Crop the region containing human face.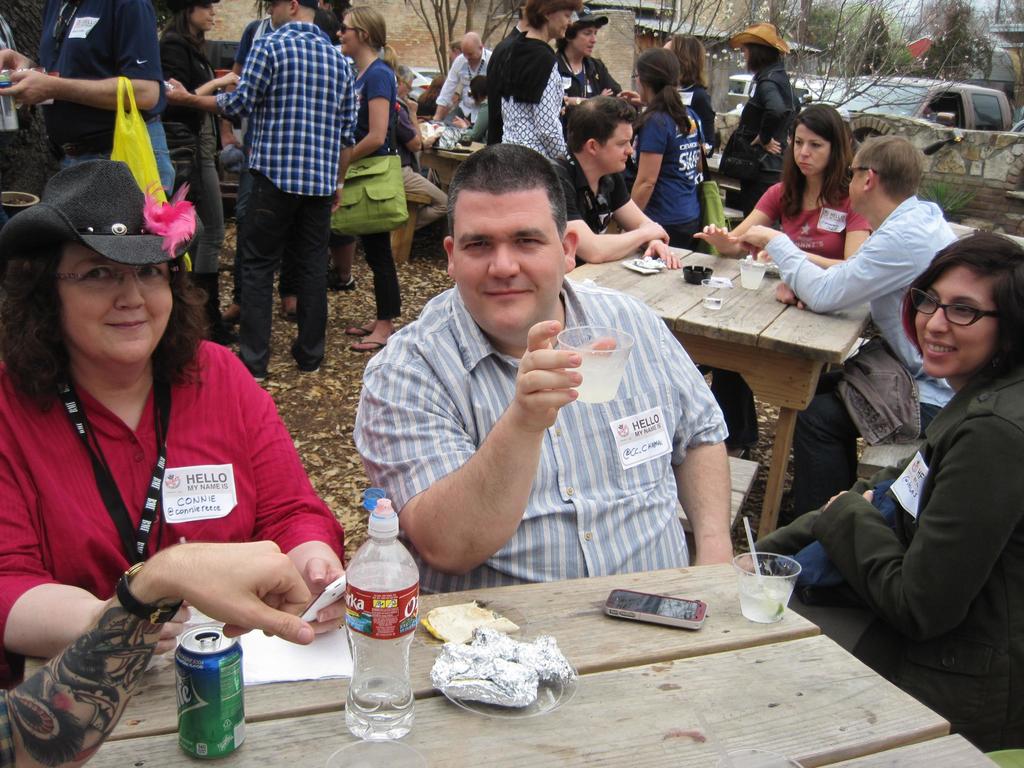
Crop region: Rect(576, 28, 597, 57).
